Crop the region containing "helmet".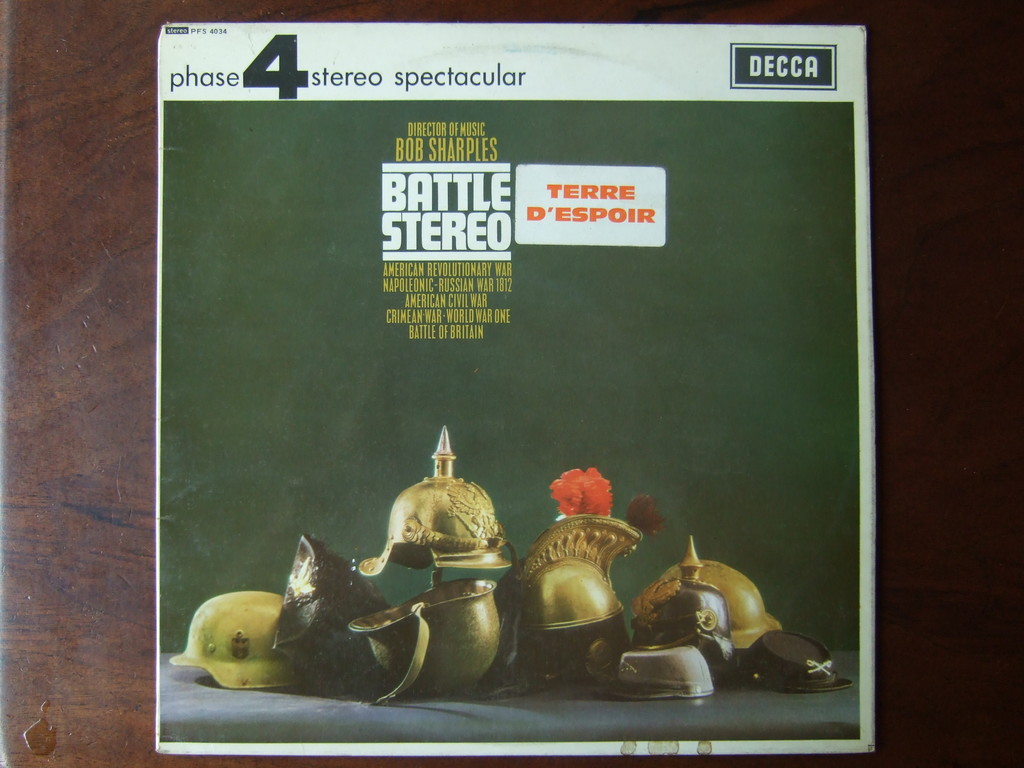
Crop region: pyautogui.locateOnScreen(349, 577, 500, 703).
